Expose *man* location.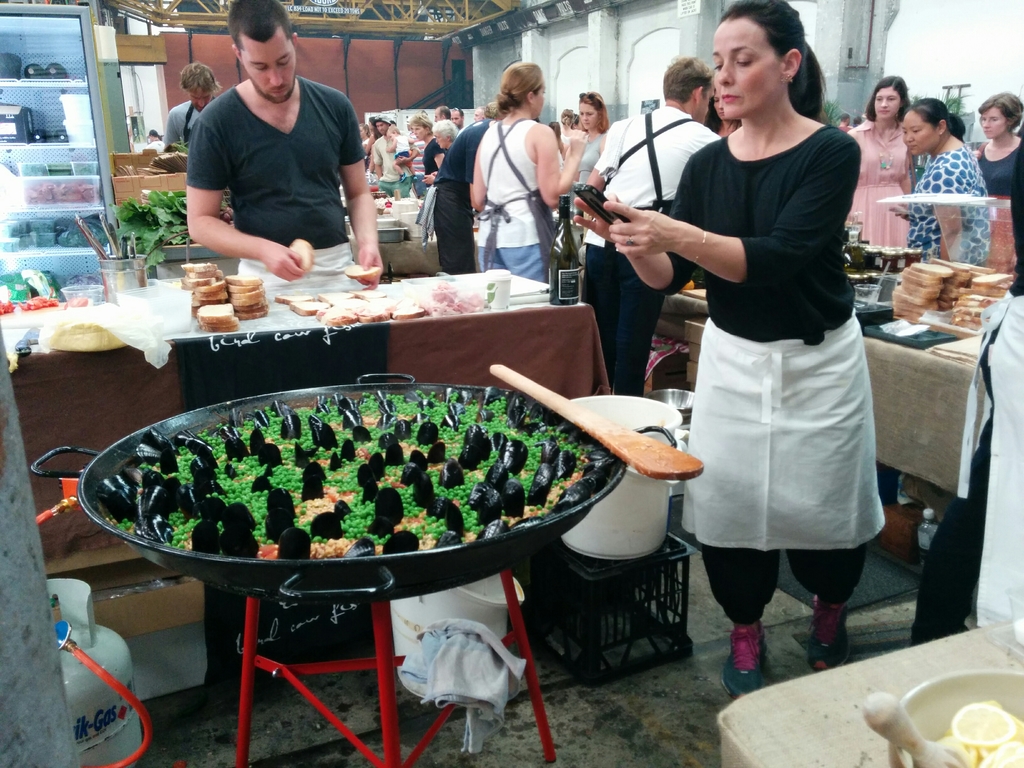
Exposed at (472,104,488,120).
